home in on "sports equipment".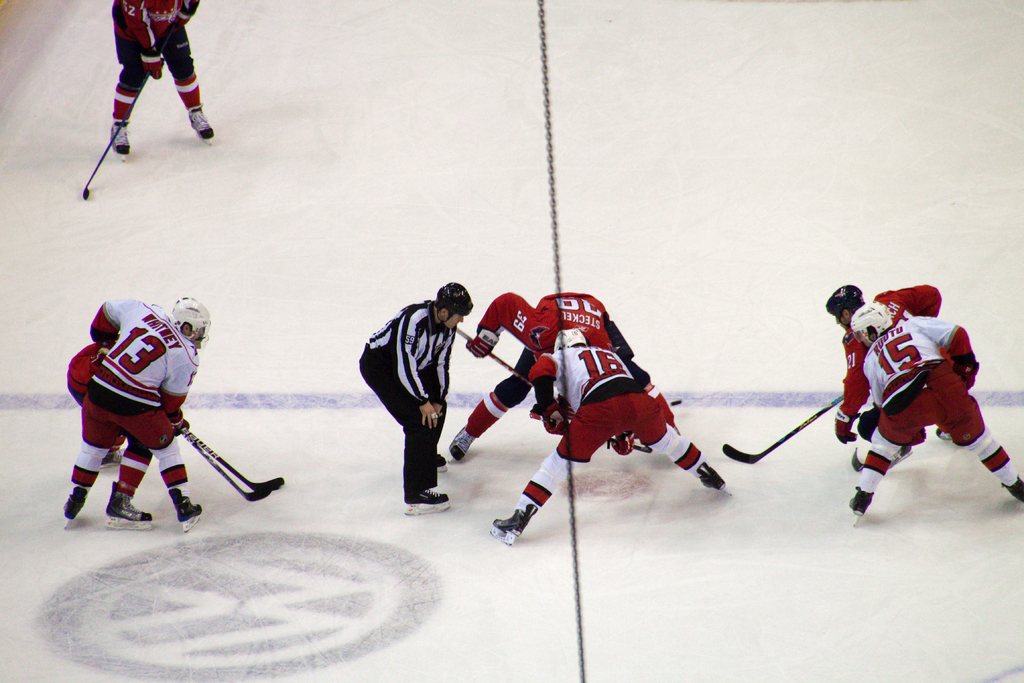
Homed in at box=[186, 108, 216, 150].
